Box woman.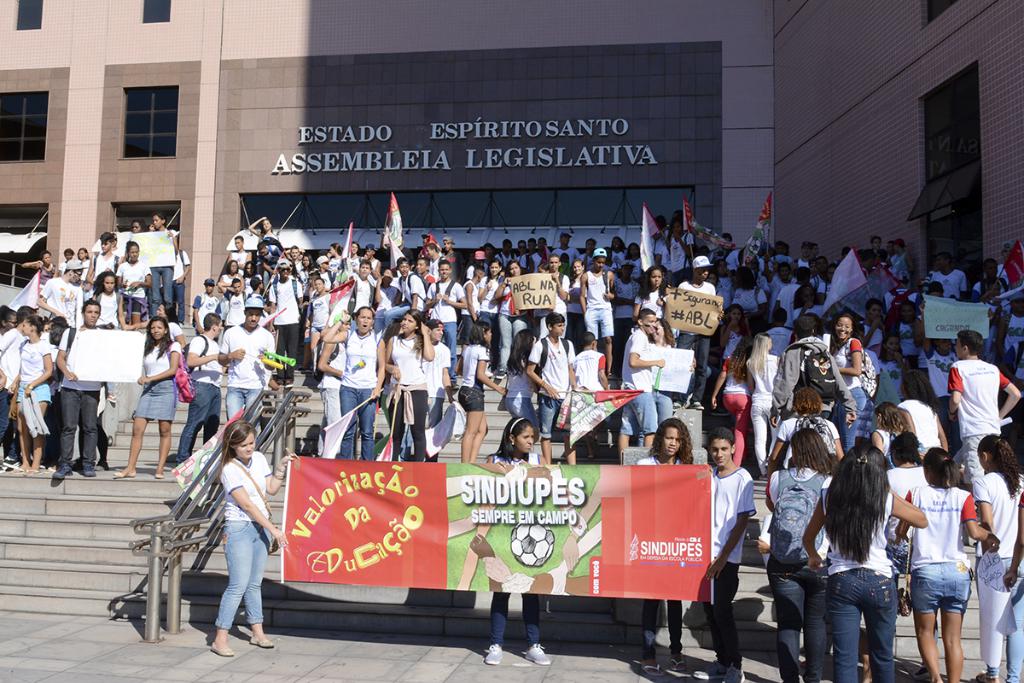
bbox(793, 440, 924, 681).
